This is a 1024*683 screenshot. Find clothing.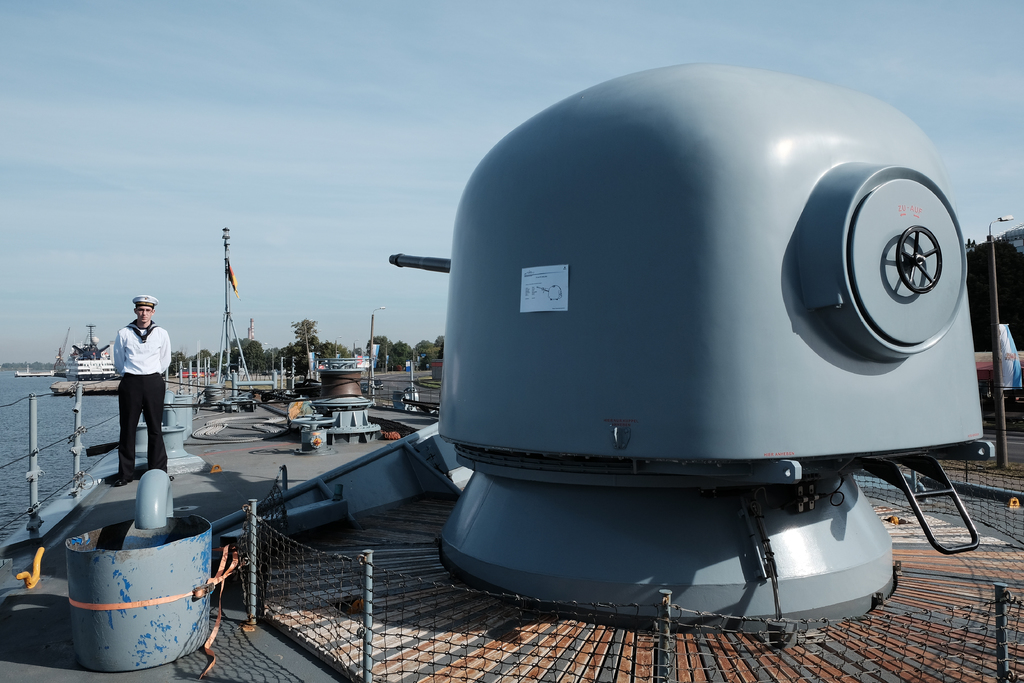
Bounding box: box=[99, 296, 180, 490].
